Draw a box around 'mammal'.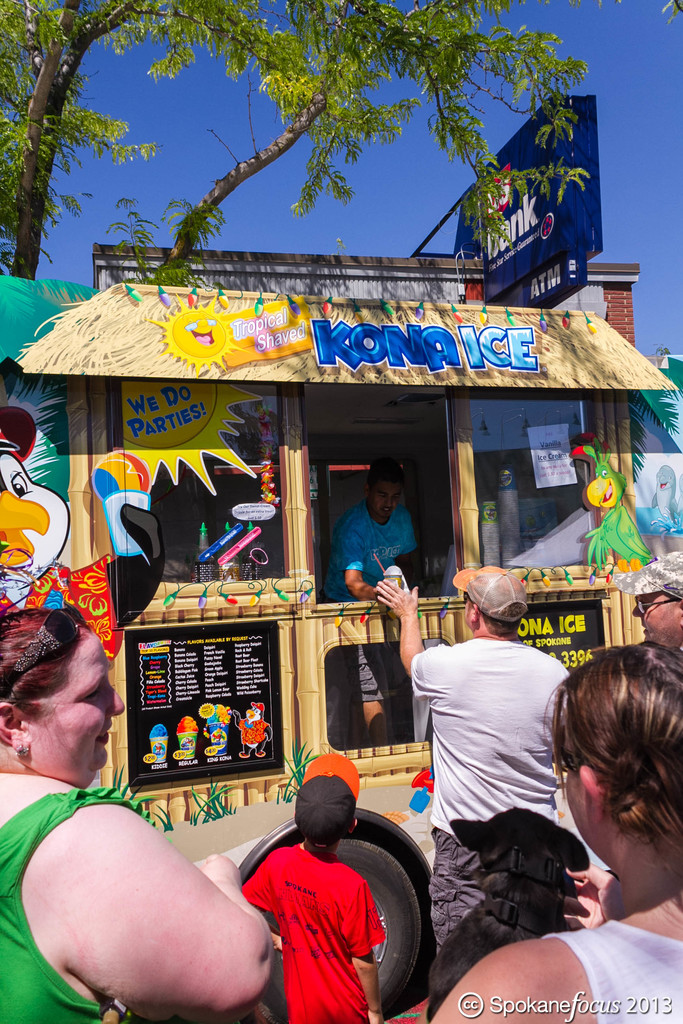
rect(427, 804, 588, 1023).
